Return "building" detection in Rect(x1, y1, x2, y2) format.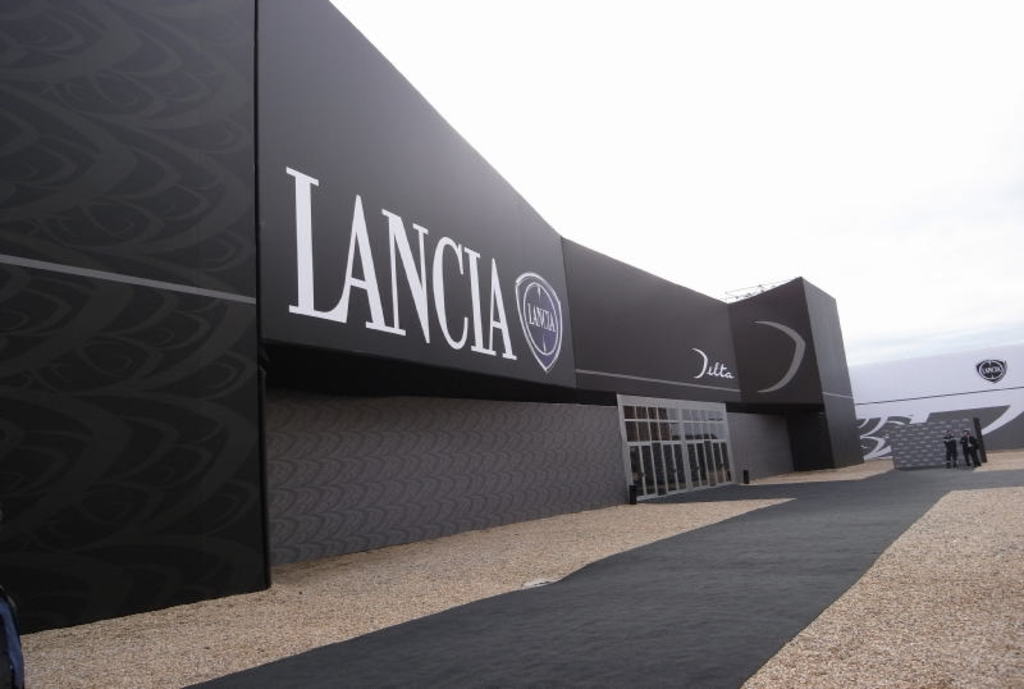
Rect(3, 4, 870, 625).
